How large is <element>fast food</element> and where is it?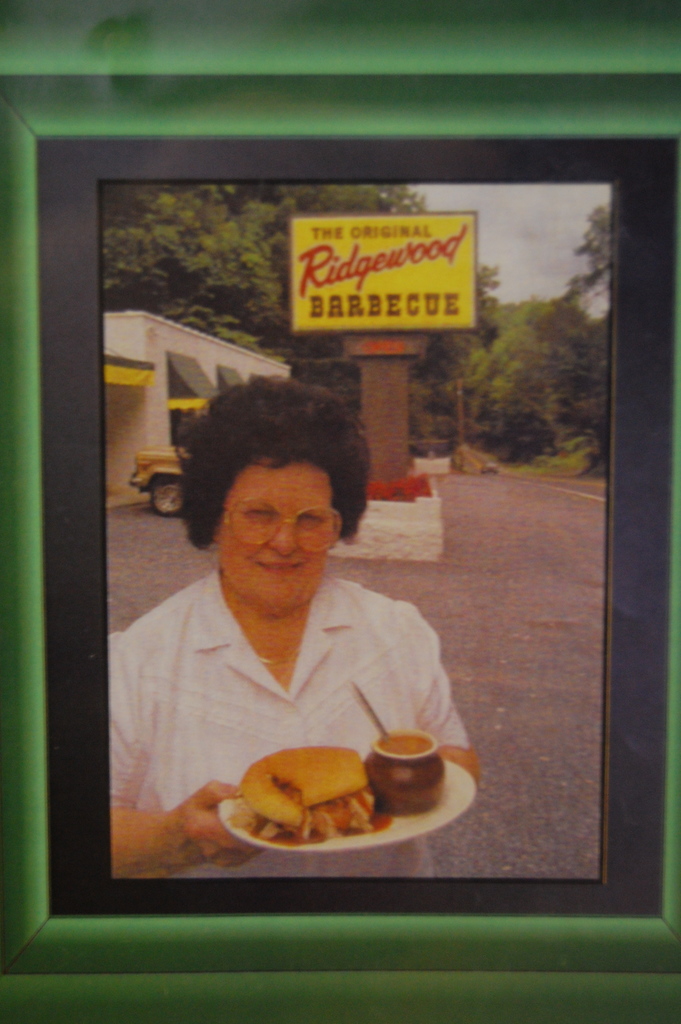
Bounding box: x1=217, y1=742, x2=398, y2=847.
